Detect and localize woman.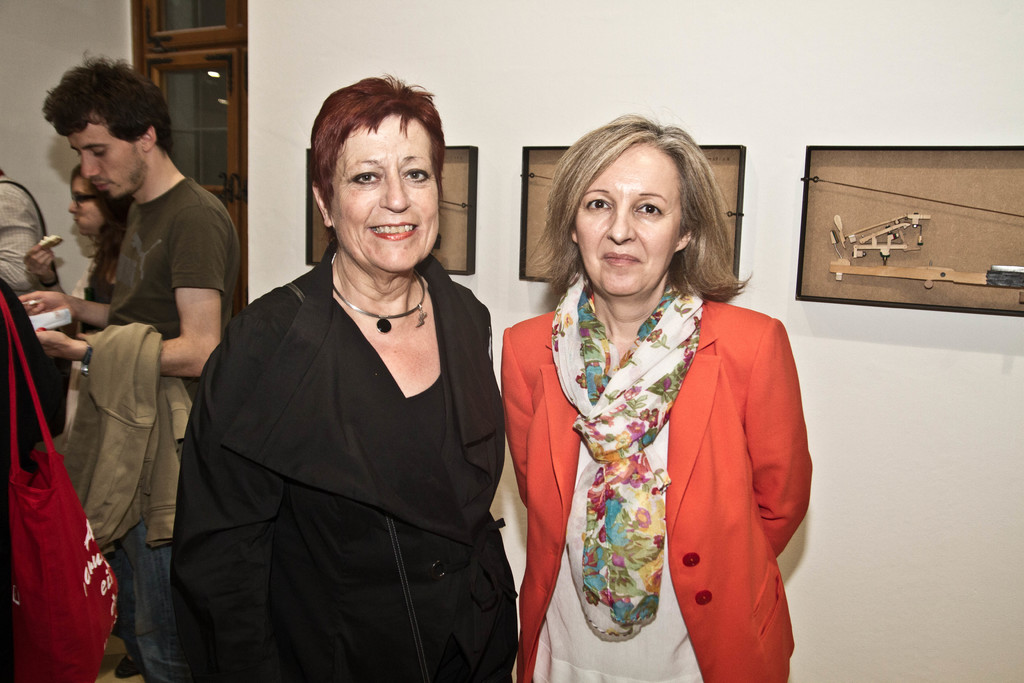
Localized at select_region(503, 122, 821, 682).
